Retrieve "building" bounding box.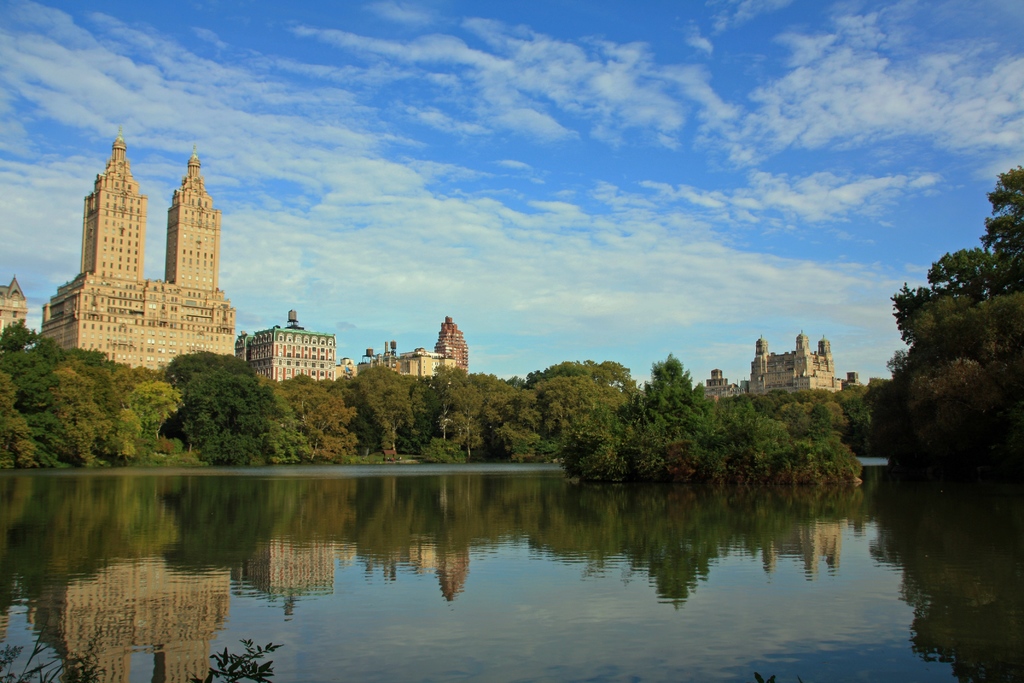
Bounding box: {"left": 42, "top": 126, "right": 232, "bottom": 377}.
